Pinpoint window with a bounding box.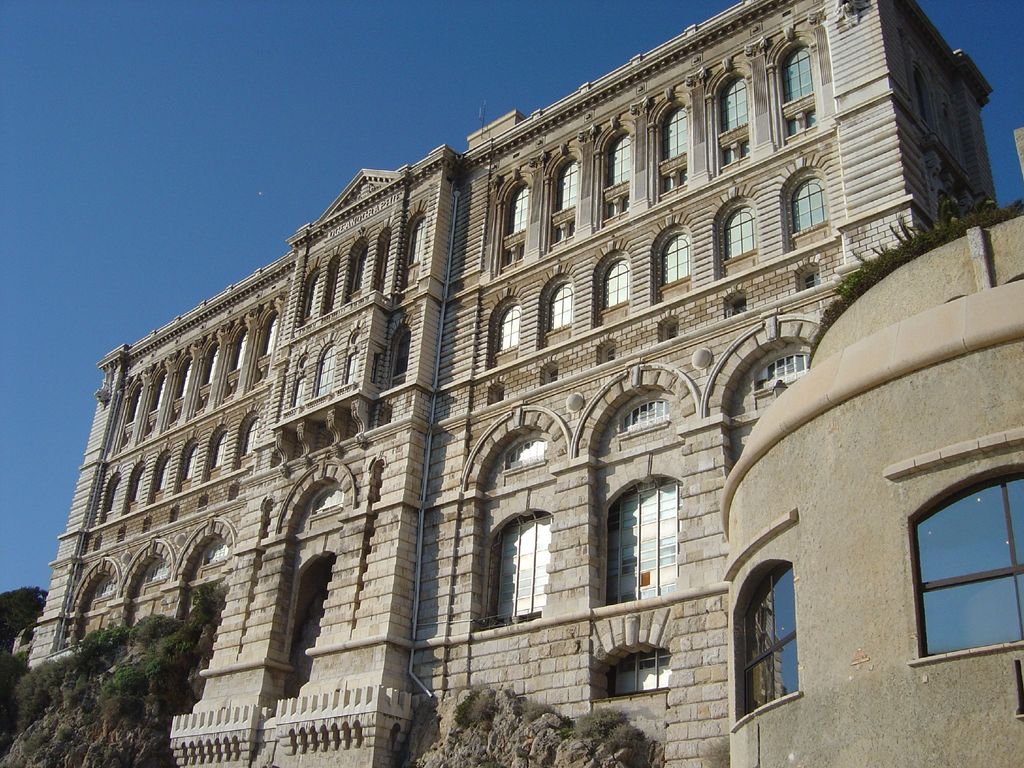
box=[157, 447, 173, 503].
